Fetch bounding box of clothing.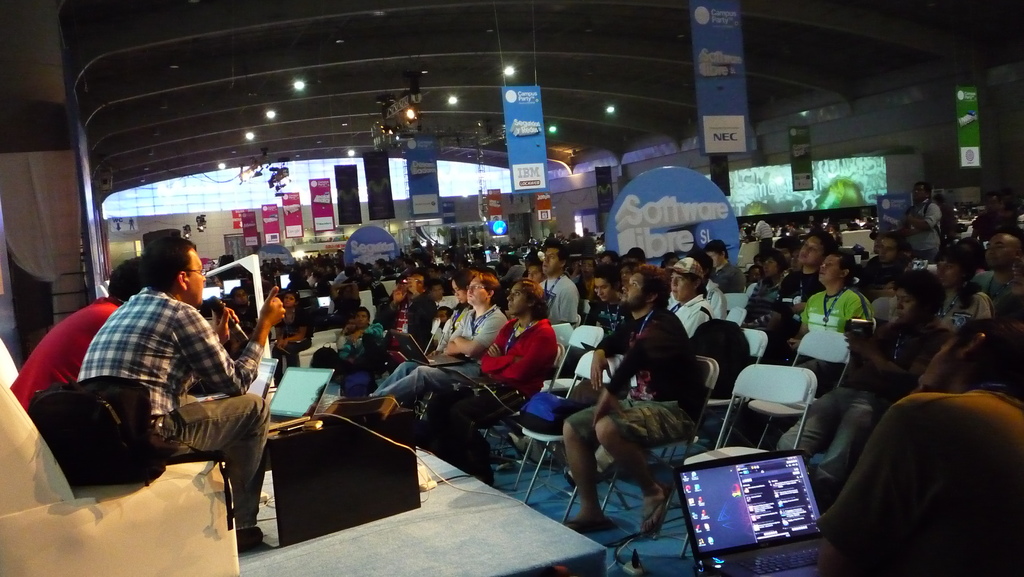
Bbox: detection(669, 277, 700, 337).
